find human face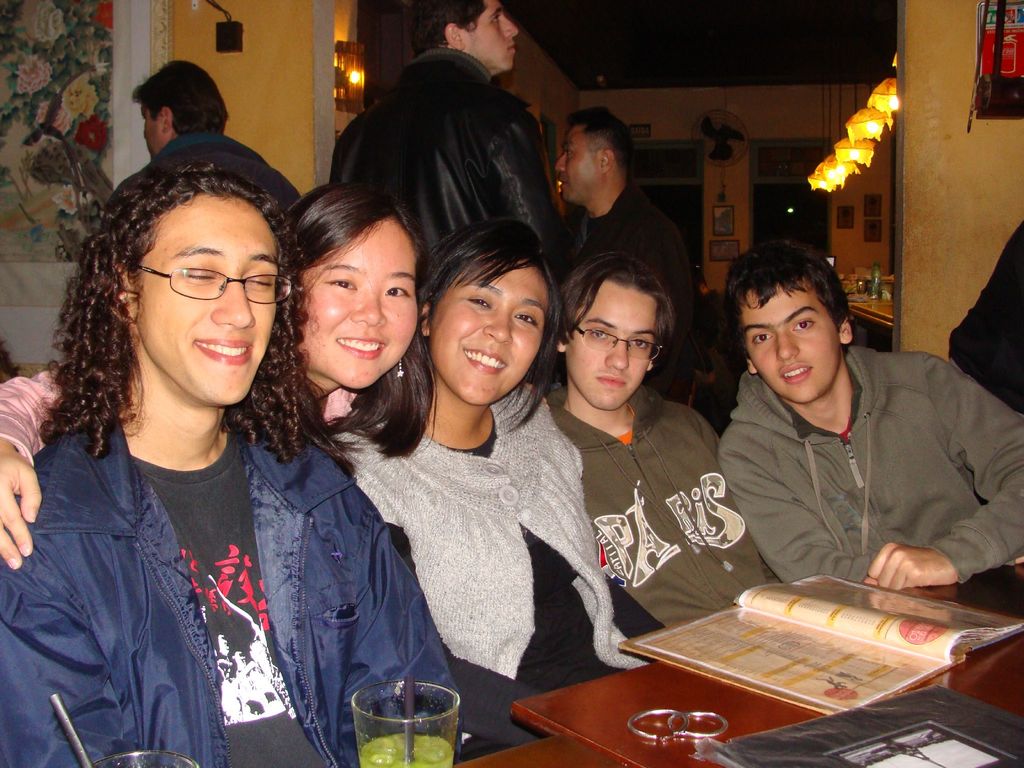
[139, 113, 161, 162]
